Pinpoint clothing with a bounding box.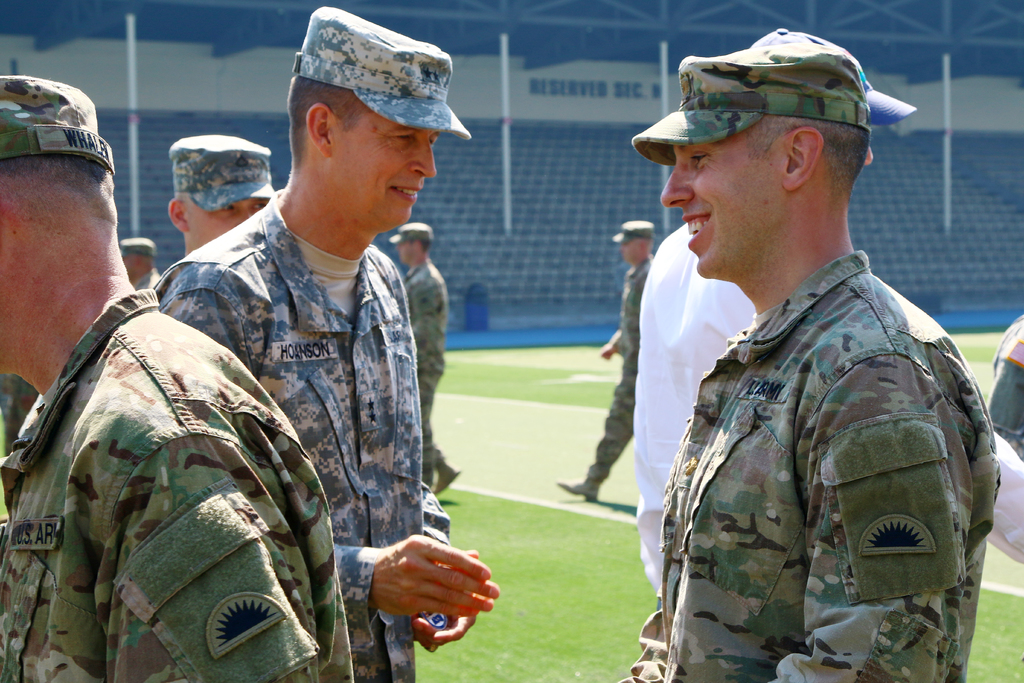
pyautogui.locateOnScreen(0, 286, 355, 682).
